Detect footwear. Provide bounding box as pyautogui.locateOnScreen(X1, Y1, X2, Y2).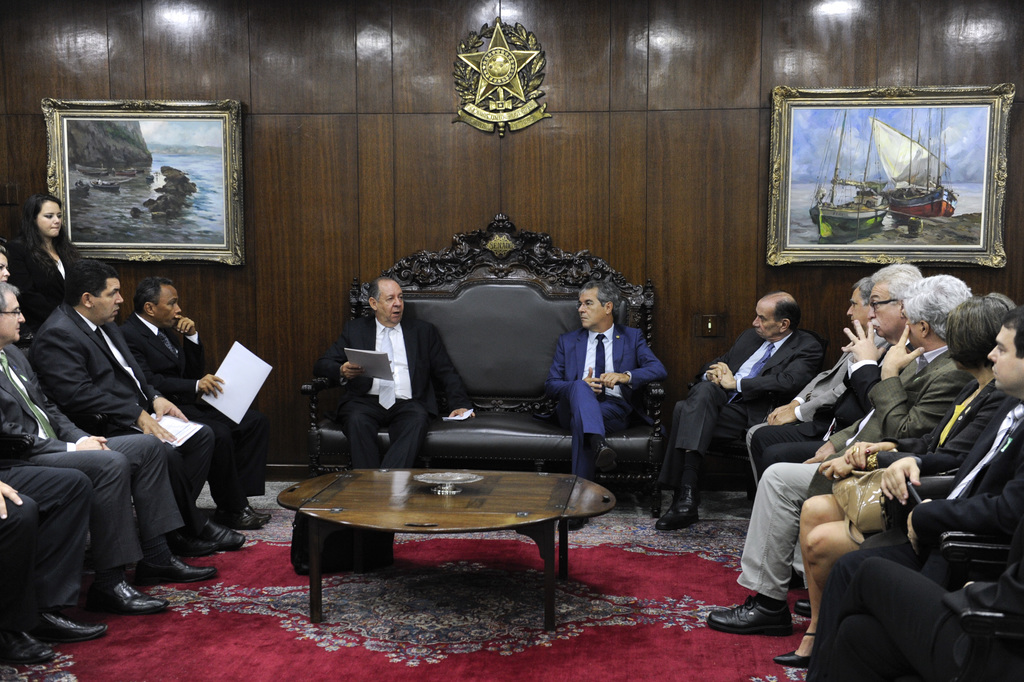
pyautogui.locateOnScreen(559, 514, 590, 532).
